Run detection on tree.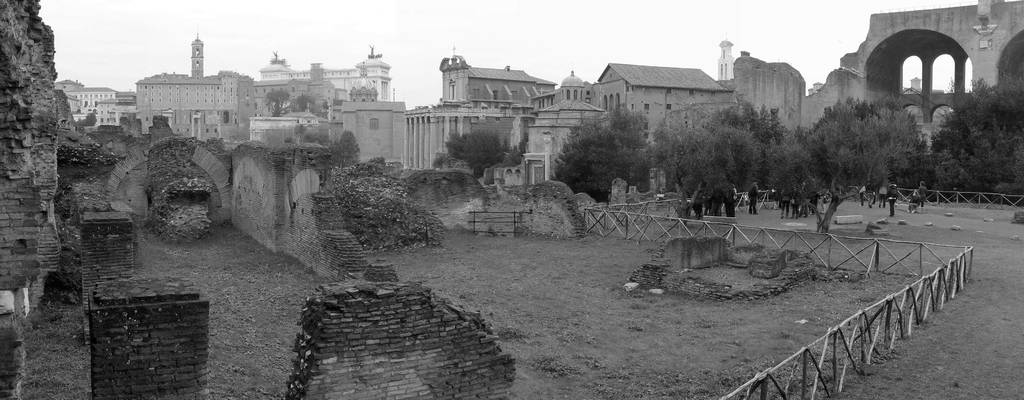
Result: Rect(763, 130, 815, 226).
